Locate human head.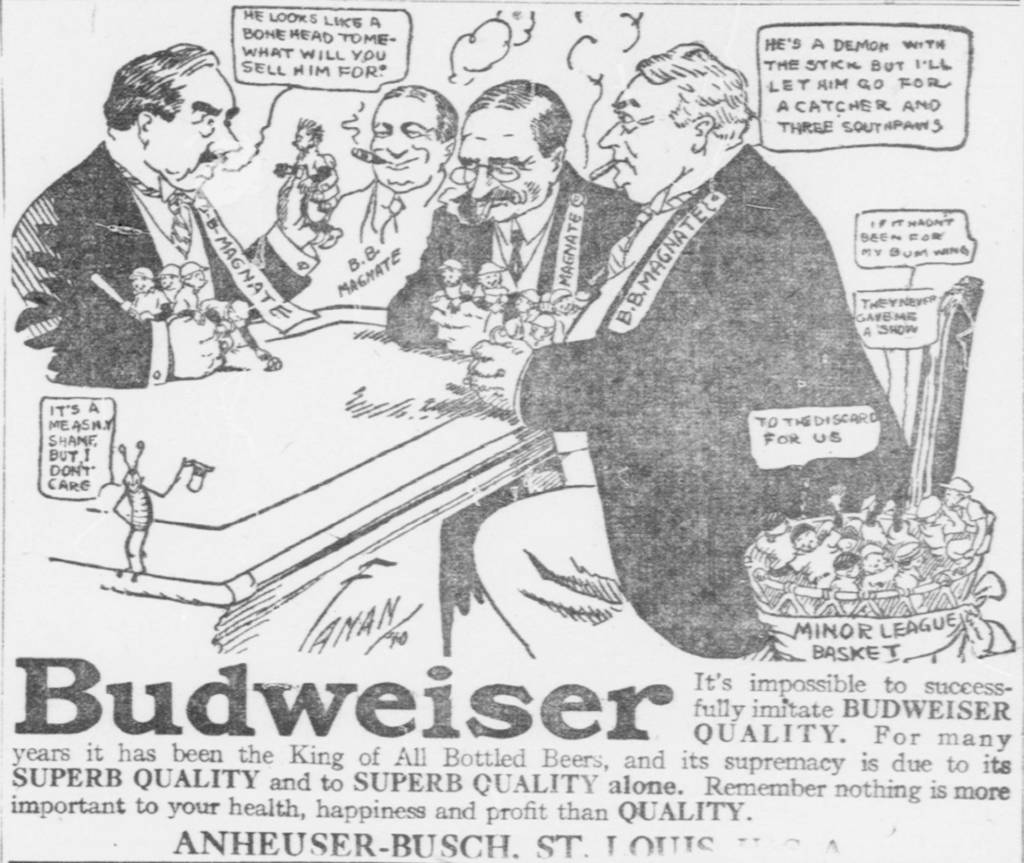
Bounding box: {"x1": 369, "y1": 86, "x2": 460, "y2": 190}.
